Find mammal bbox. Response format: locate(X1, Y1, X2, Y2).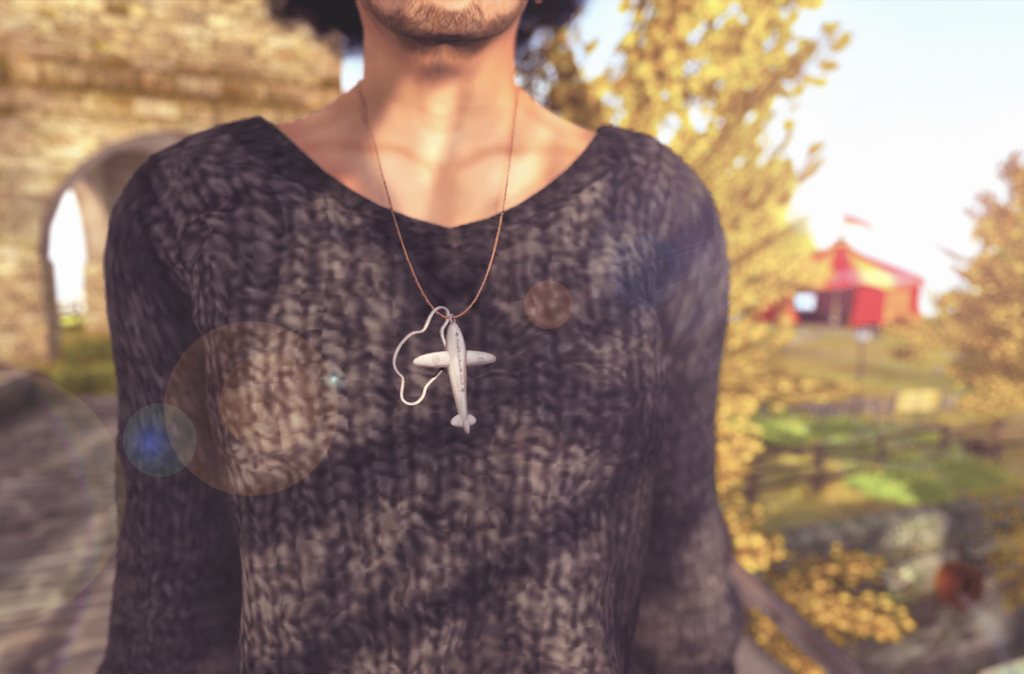
locate(98, 5, 744, 668).
